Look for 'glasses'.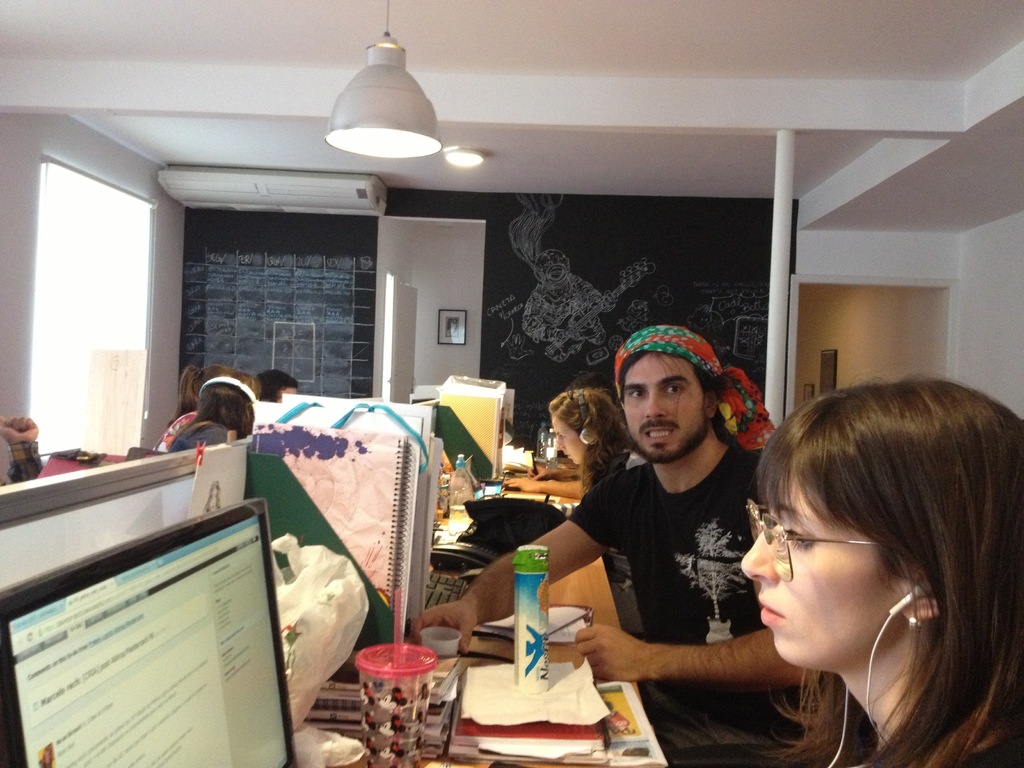
Found: <bbox>747, 497, 885, 587</bbox>.
